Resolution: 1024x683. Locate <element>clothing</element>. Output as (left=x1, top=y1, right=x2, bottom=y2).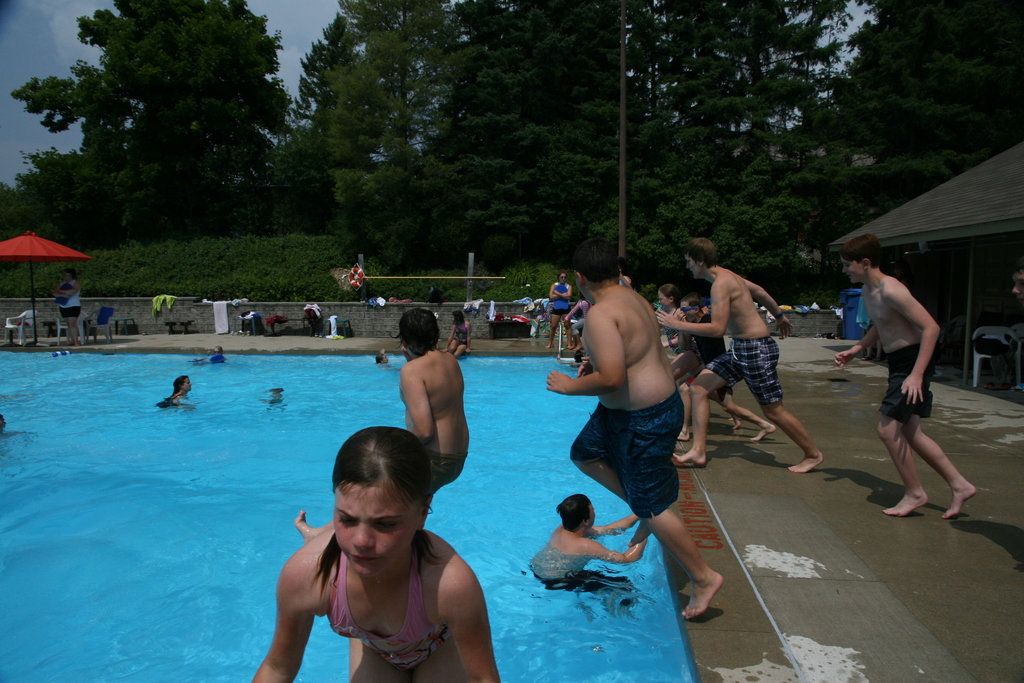
(left=551, top=282, right=570, bottom=316).
